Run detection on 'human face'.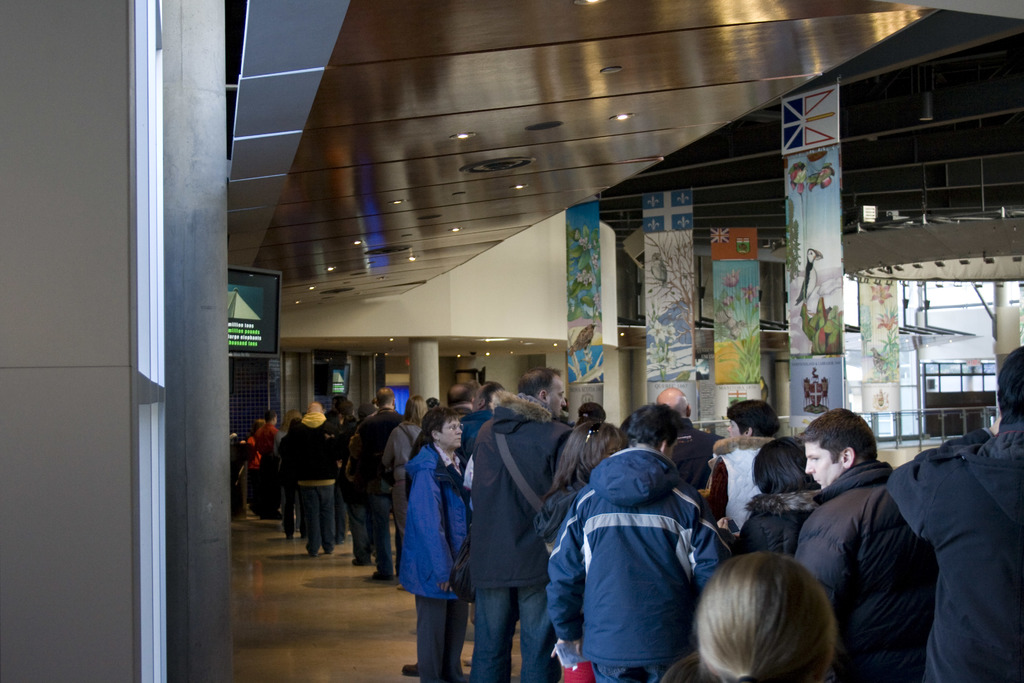
Result: (803, 441, 839, 490).
